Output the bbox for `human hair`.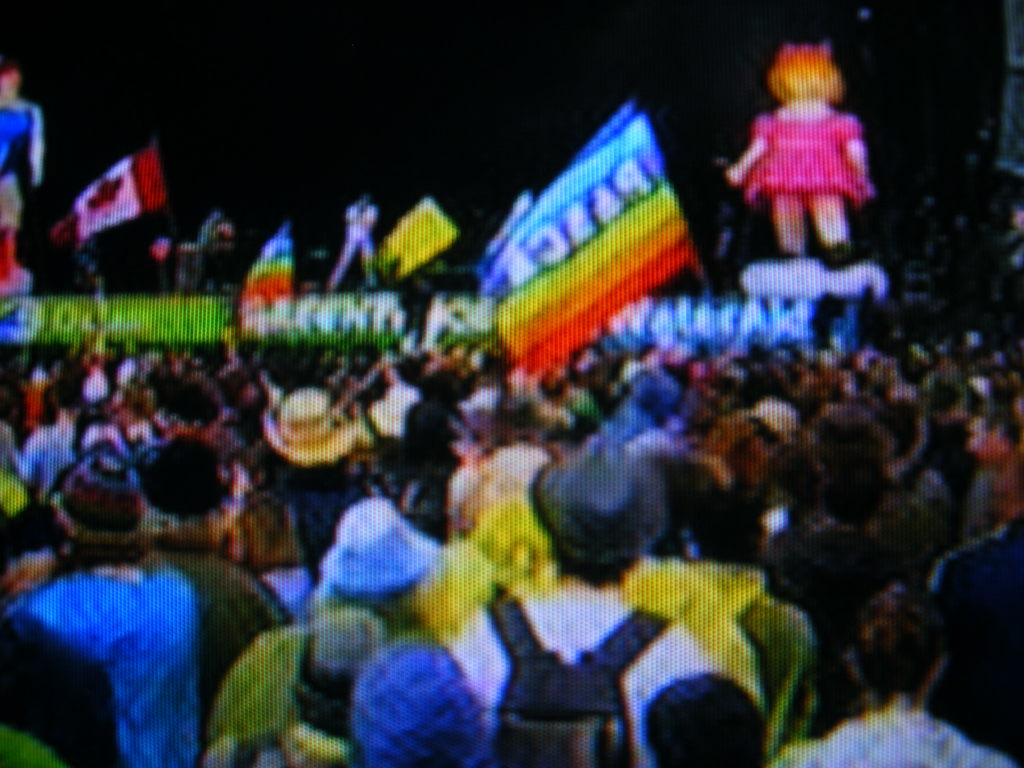
{"left": 638, "top": 673, "right": 767, "bottom": 764}.
